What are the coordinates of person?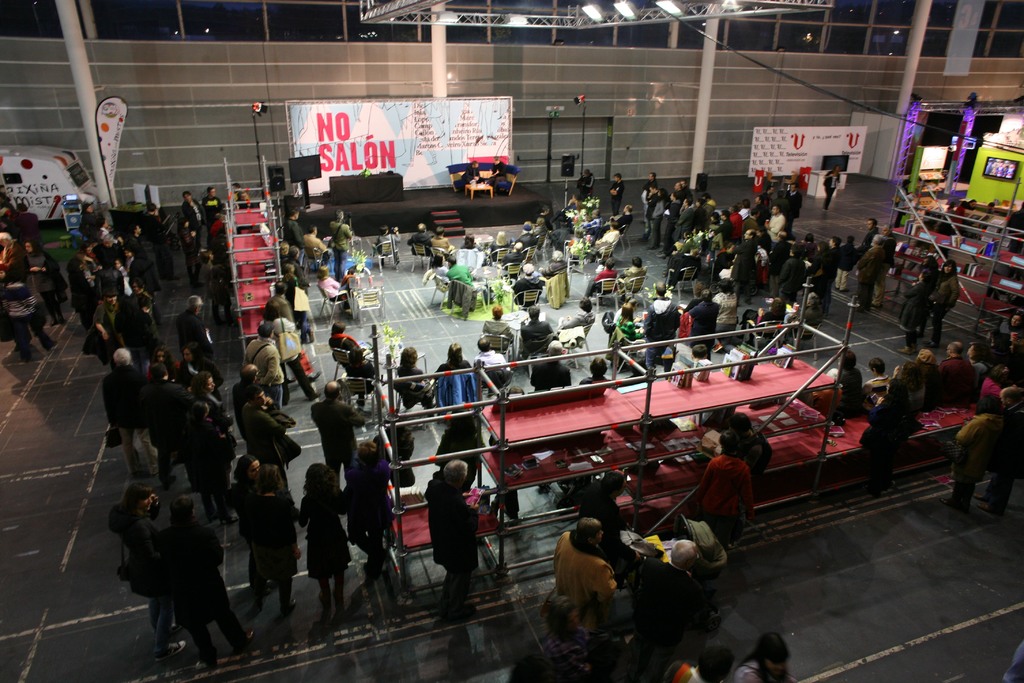
Rect(729, 629, 796, 682).
